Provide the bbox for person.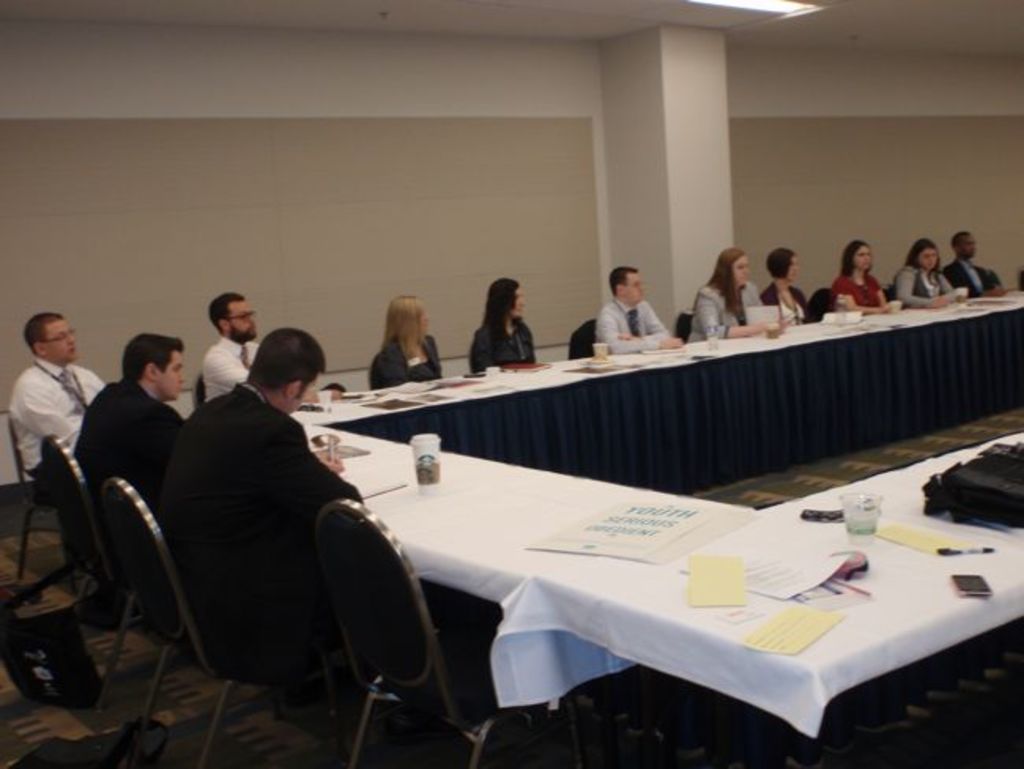
{"x1": 194, "y1": 277, "x2": 274, "y2": 407}.
